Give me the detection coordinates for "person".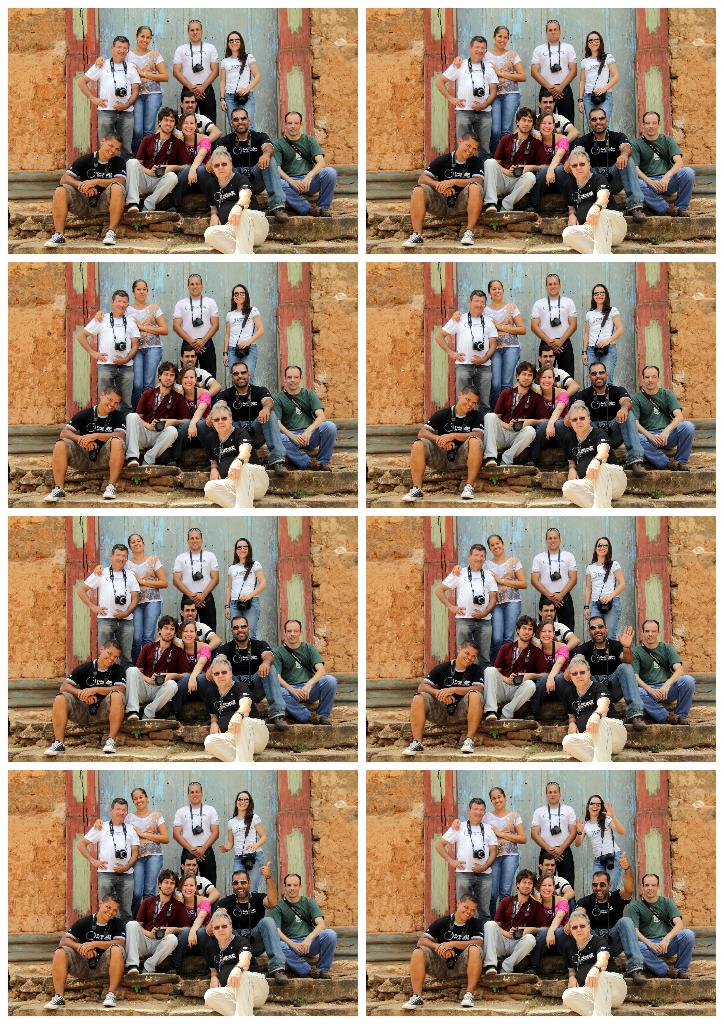
bbox(175, 625, 220, 728).
